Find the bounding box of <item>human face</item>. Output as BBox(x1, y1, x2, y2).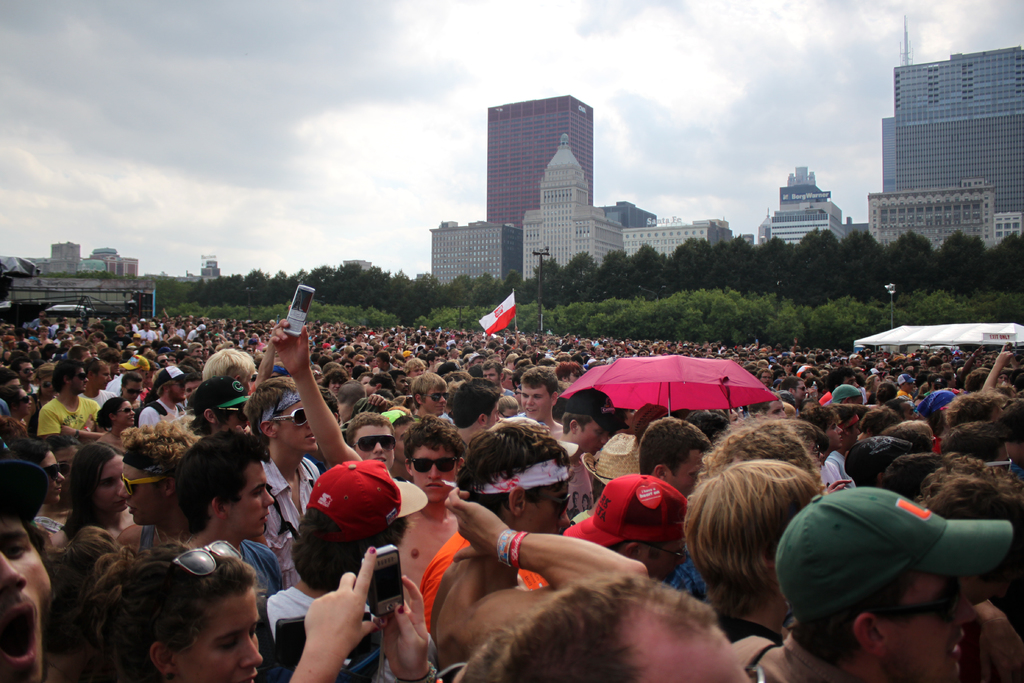
BBox(230, 461, 275, 537).
